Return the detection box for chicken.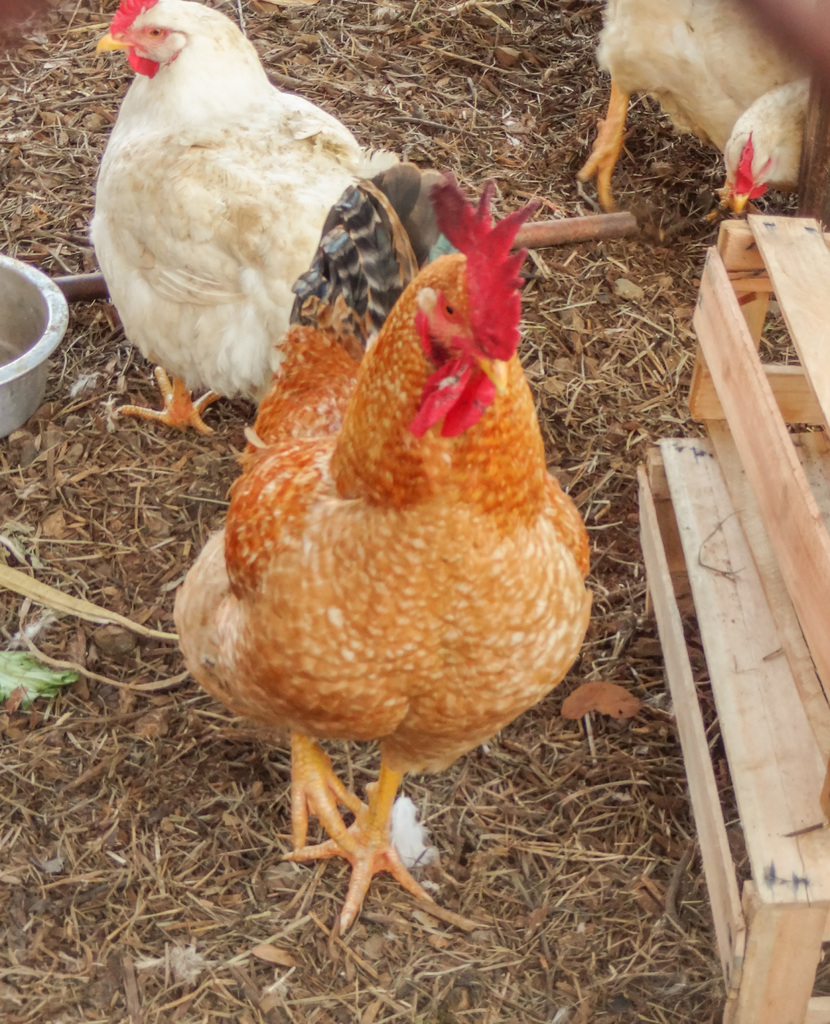
pyautogui.locateOnScreen(586, 0, 808, 225).
